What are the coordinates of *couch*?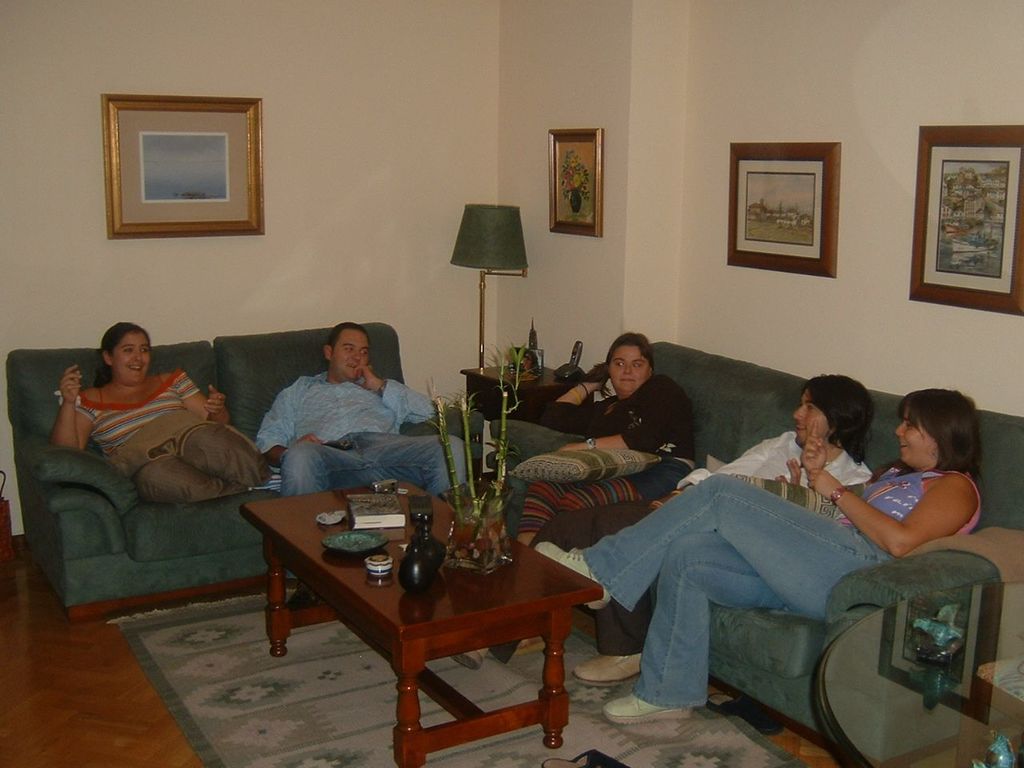
locate(489, 335, 1023, 765).
